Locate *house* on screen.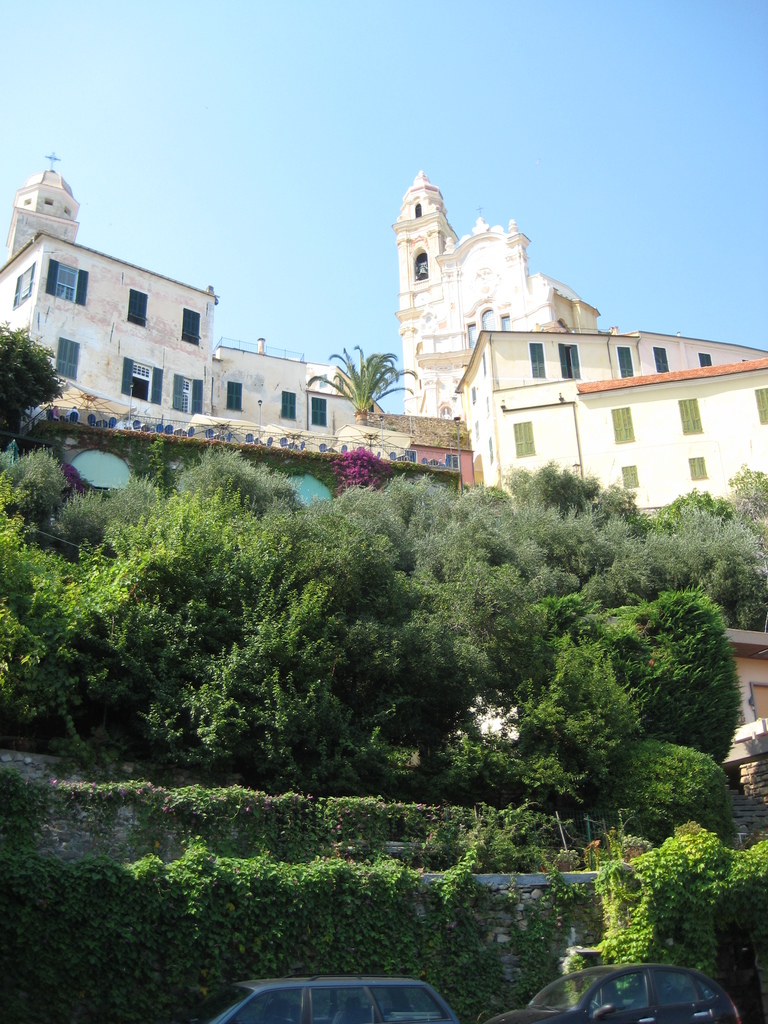
On screen at {"left": 723, "top": 626, "right": 767, "bottom": 846}.
